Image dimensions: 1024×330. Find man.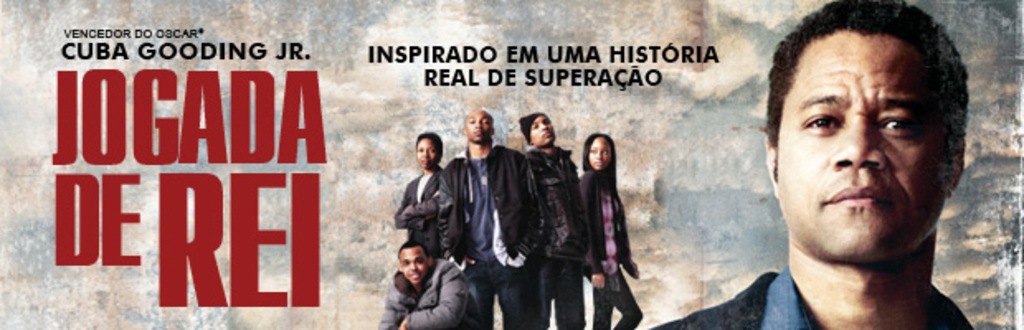
[x1=438, y1=106, x2=548, y2=322].
